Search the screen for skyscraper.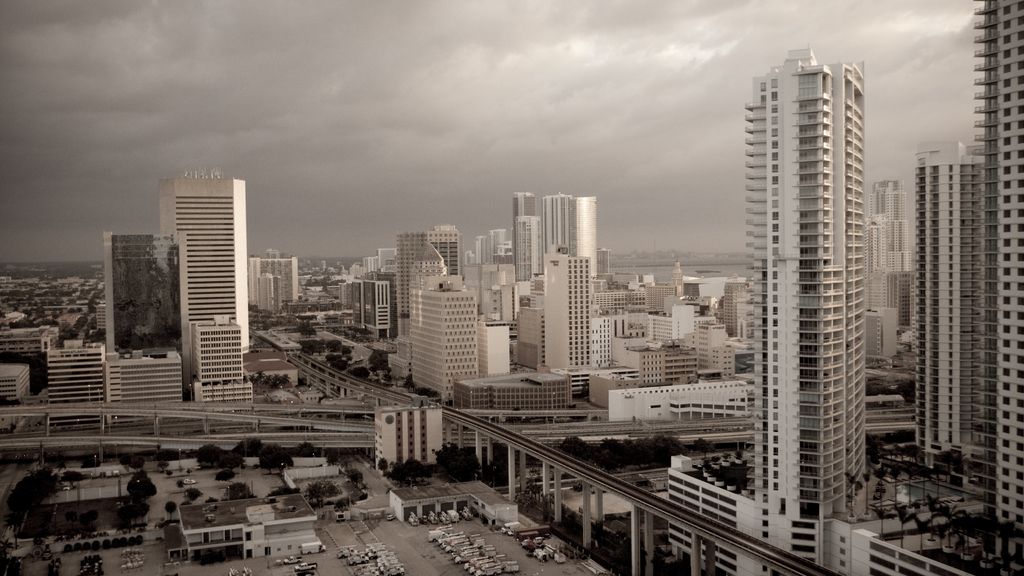
Found at (x1=548, y1=241, x2=598, y2=364).
